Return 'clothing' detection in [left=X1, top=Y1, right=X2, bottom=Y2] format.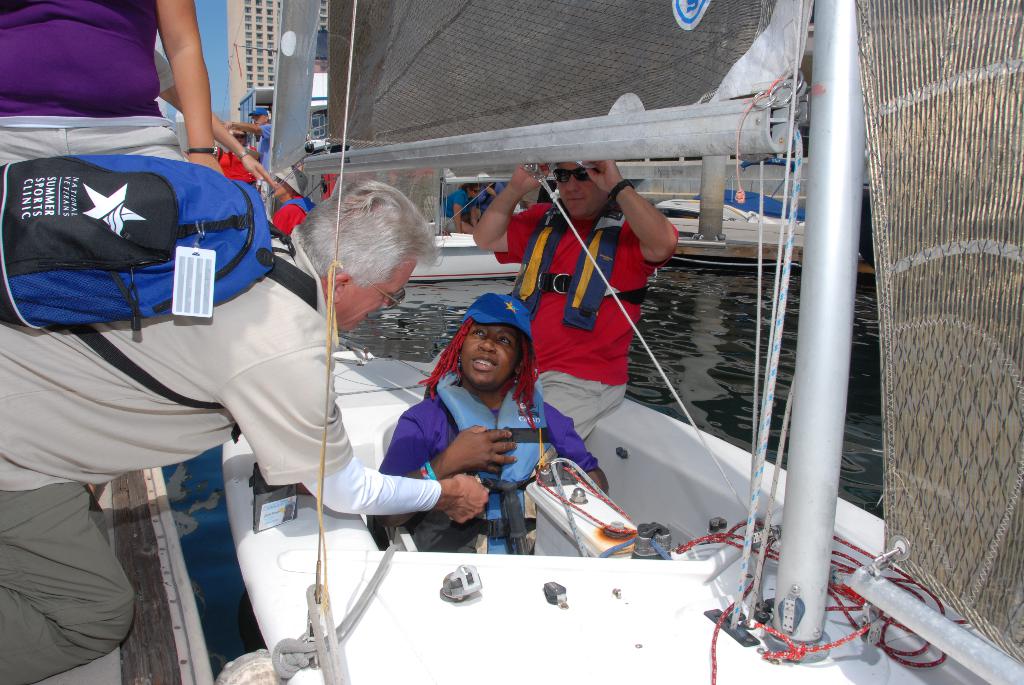
[left=0, top=490, right=132, bottom=681].
